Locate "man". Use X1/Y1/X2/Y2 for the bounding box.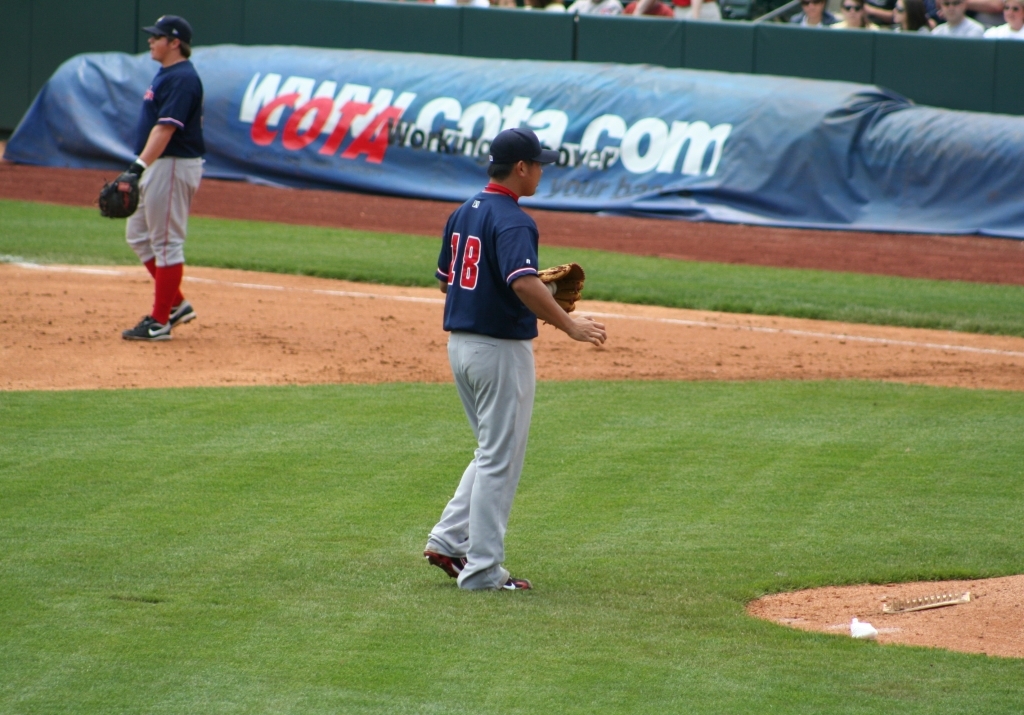
96/14/212/341.
